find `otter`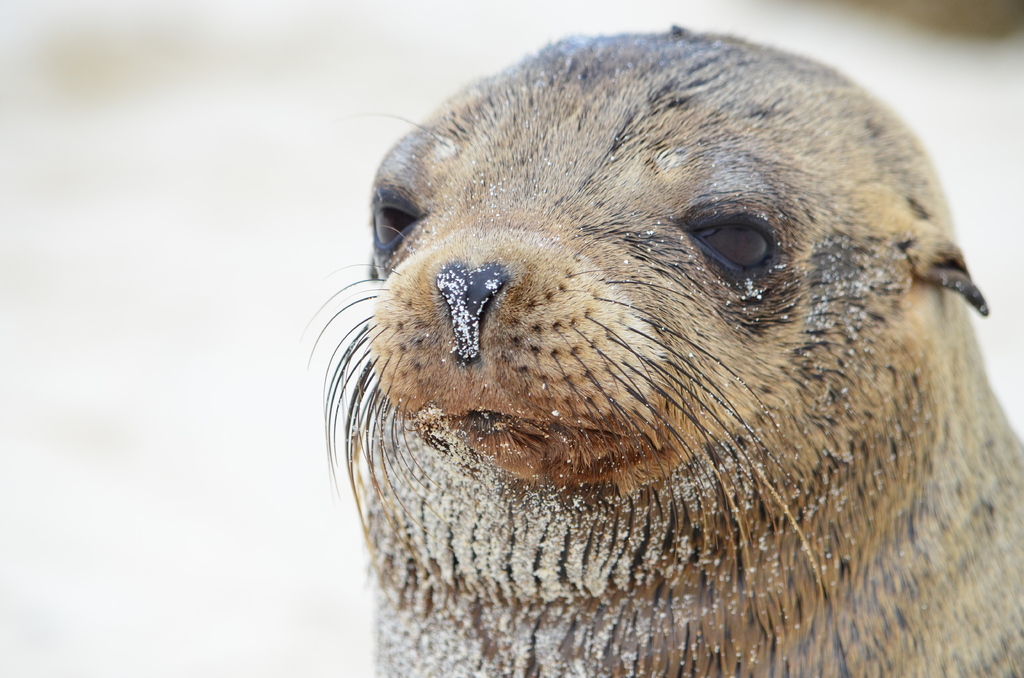
box(291, 0, 1023, 649)
